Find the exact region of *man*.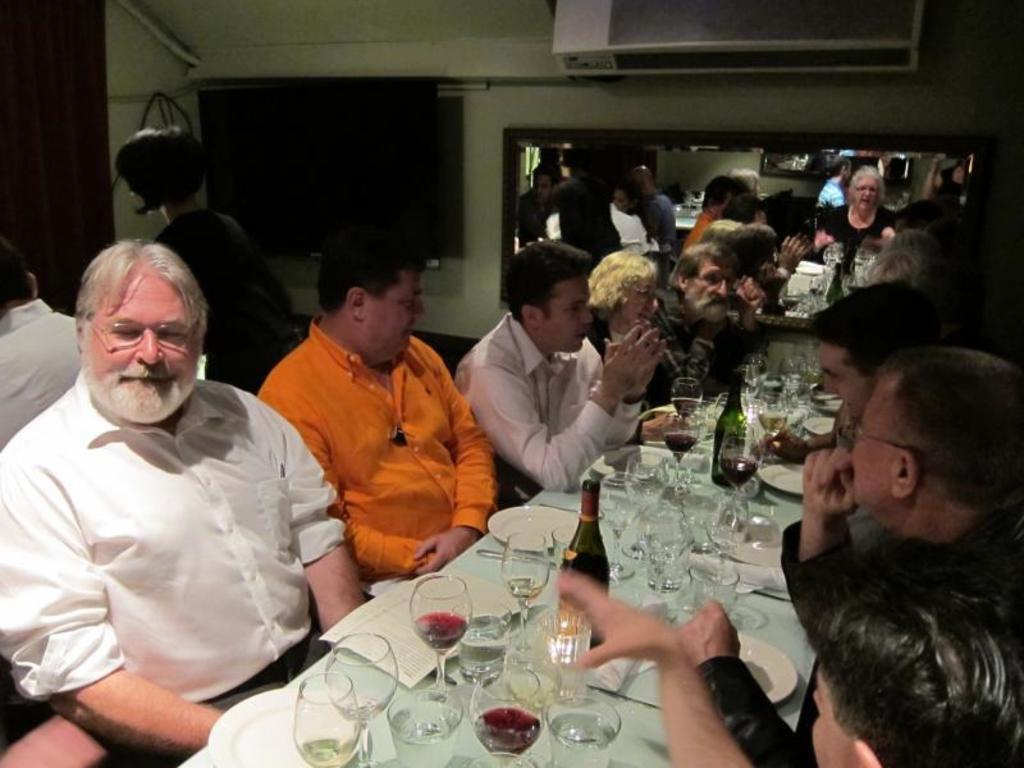
Exact region: (753, 282, 965, 557).
